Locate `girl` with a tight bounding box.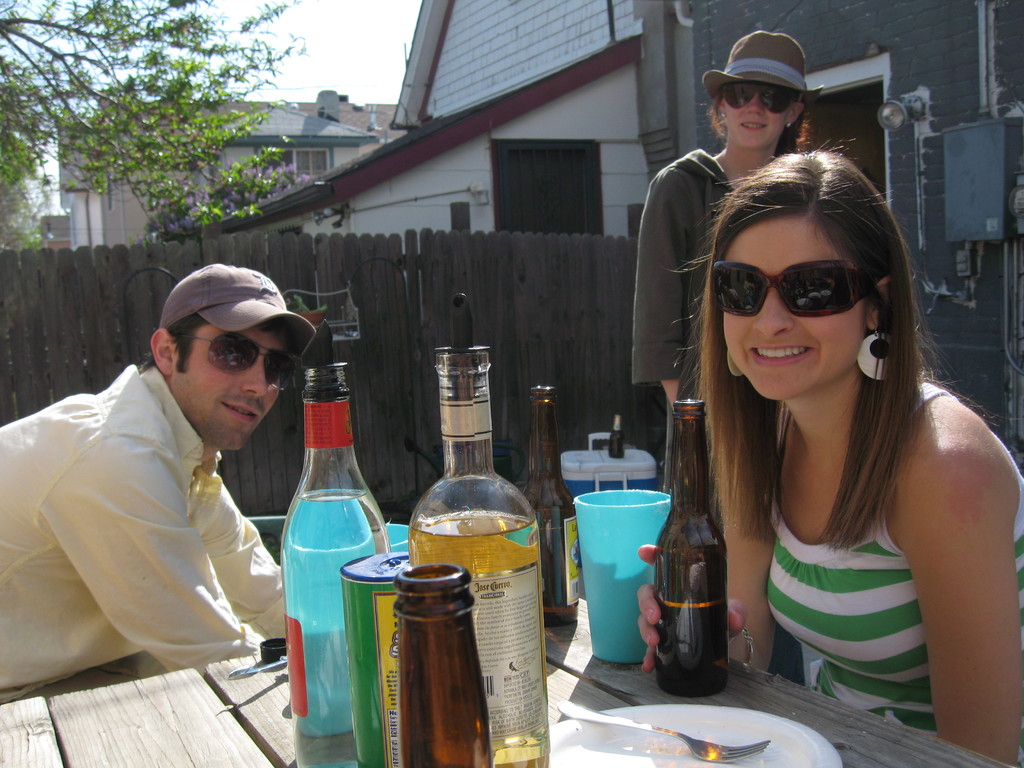
Rect(615, 99, 996, 751).
